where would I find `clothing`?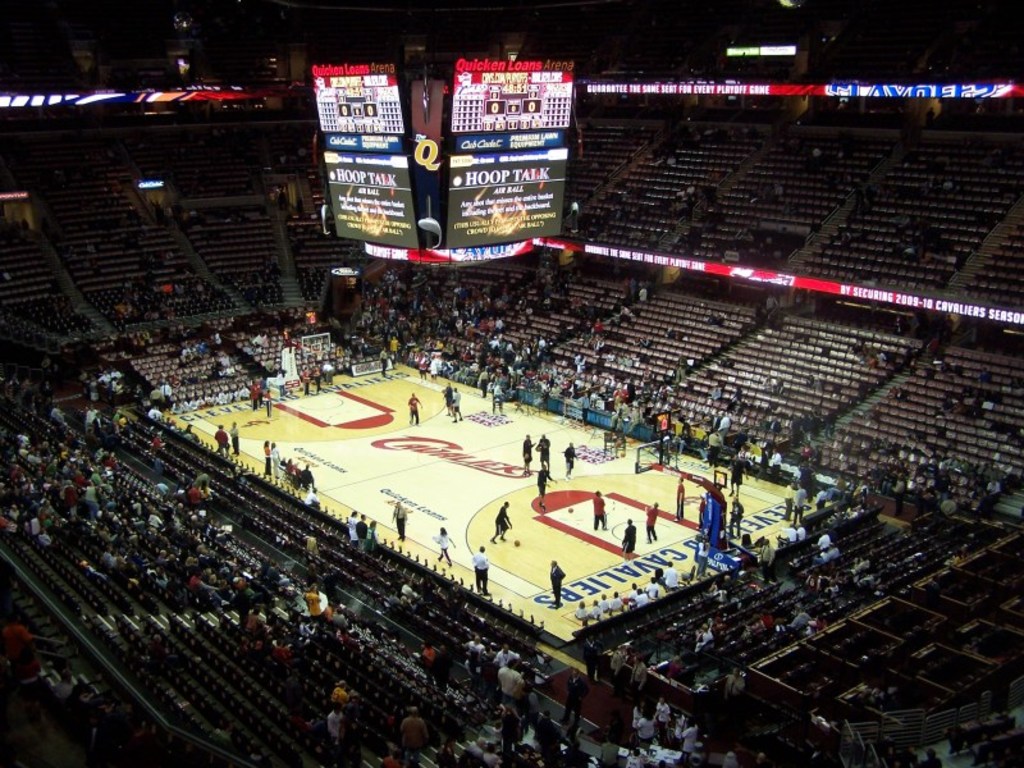
At rect(438, 534, 453, 558).
